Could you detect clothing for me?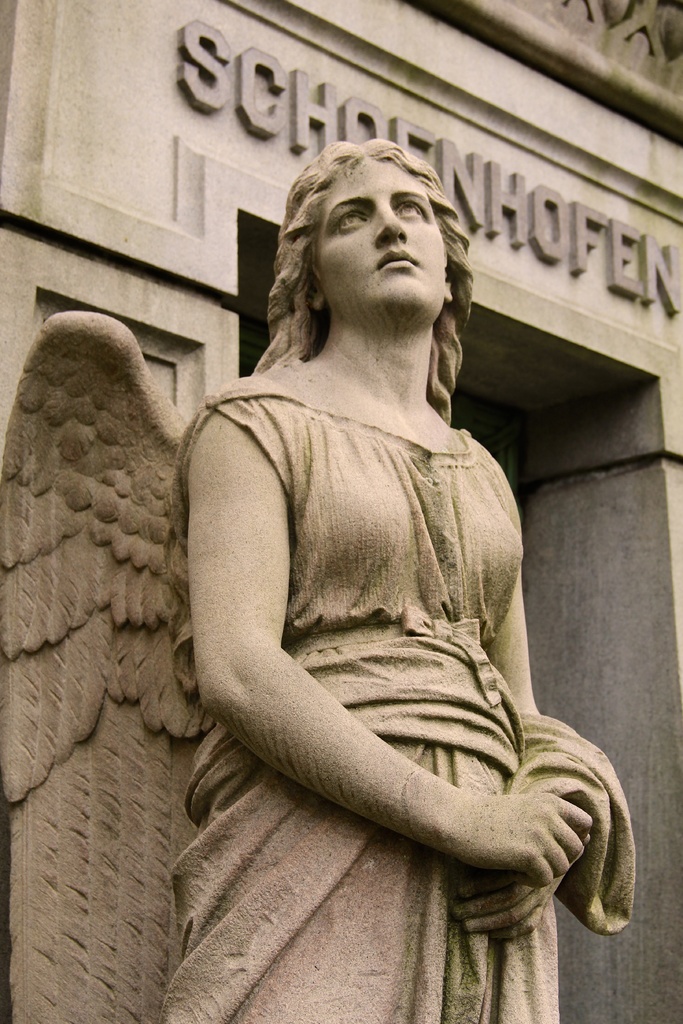
Detection result: <region>156, 385, 634, 1023</region>.
